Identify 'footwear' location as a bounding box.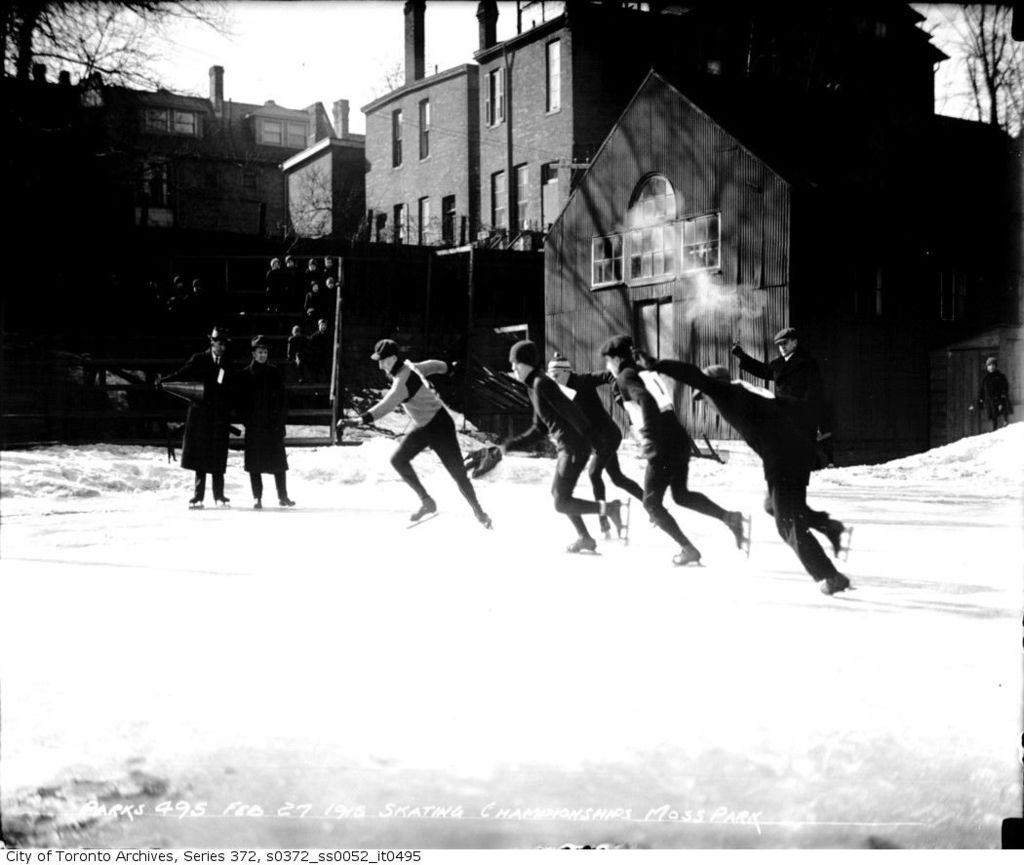
BBox(408, 500, 438, 520).
